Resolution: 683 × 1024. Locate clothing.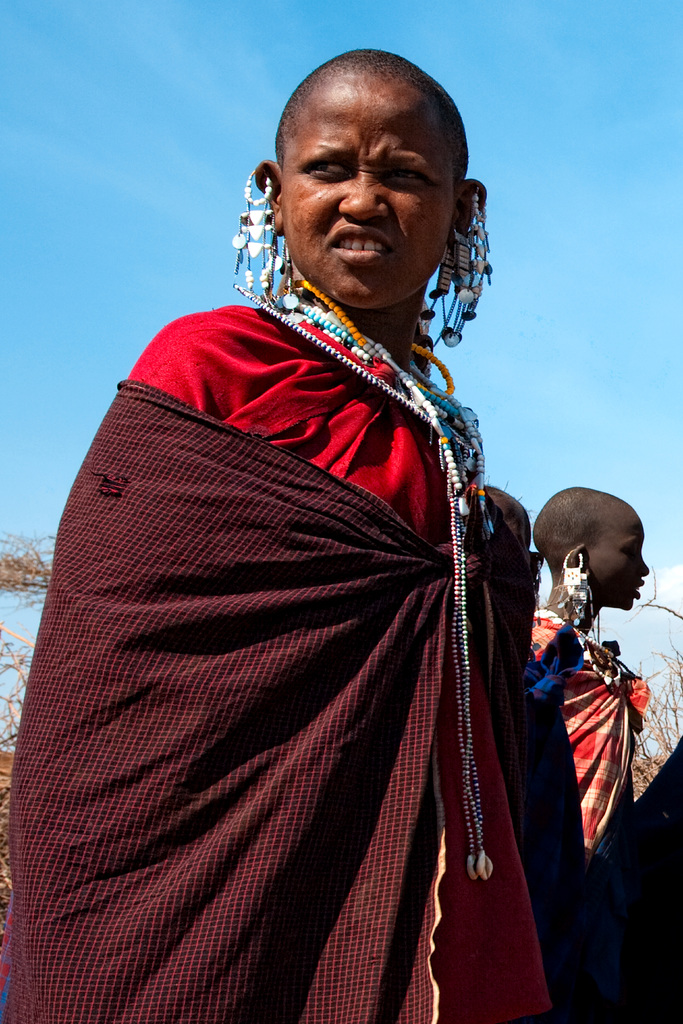
box=[524, 615, 662, 930].
